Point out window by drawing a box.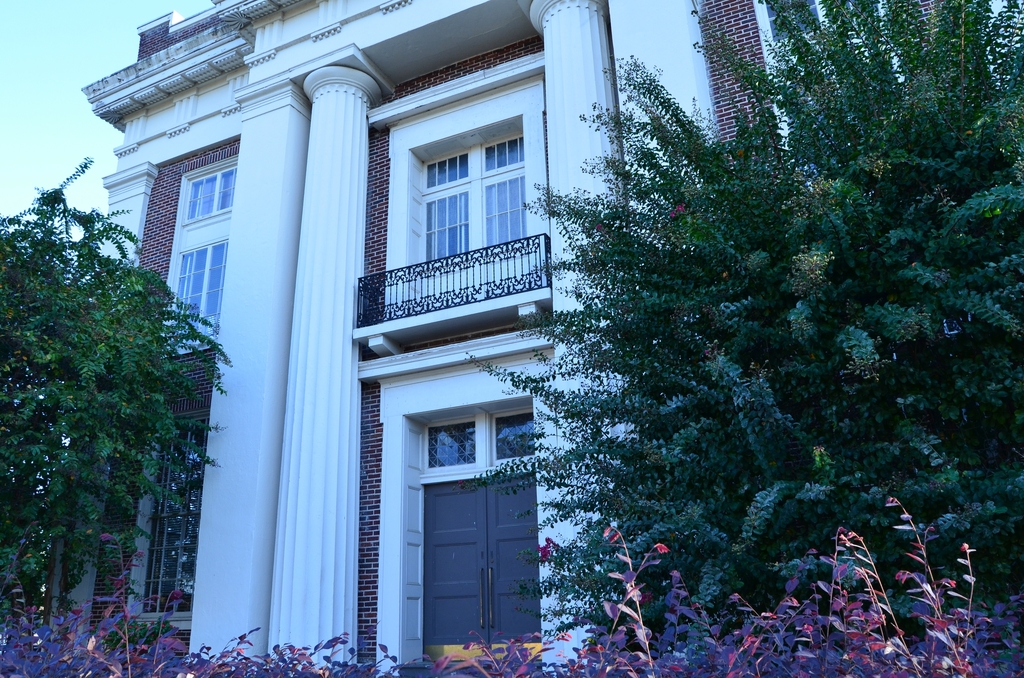
{"x1": 132, "y1": 414, "x2": 211, "y2": 623}.
